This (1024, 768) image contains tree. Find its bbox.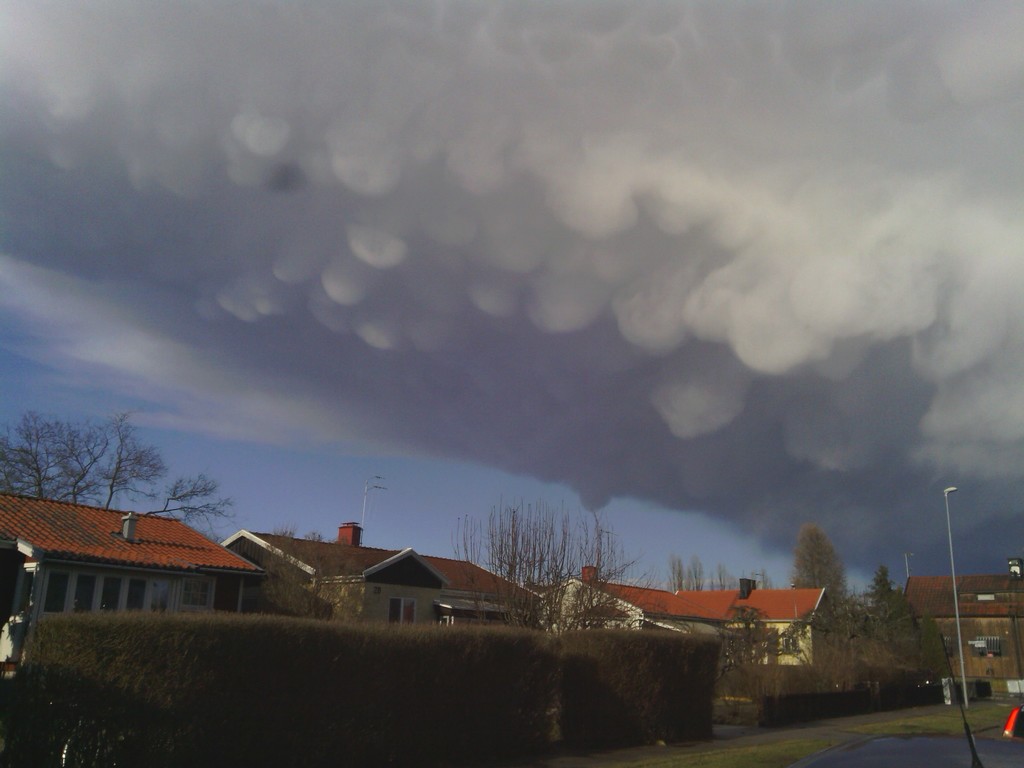
x1=793 y1=537 x2=869 y2=621.
